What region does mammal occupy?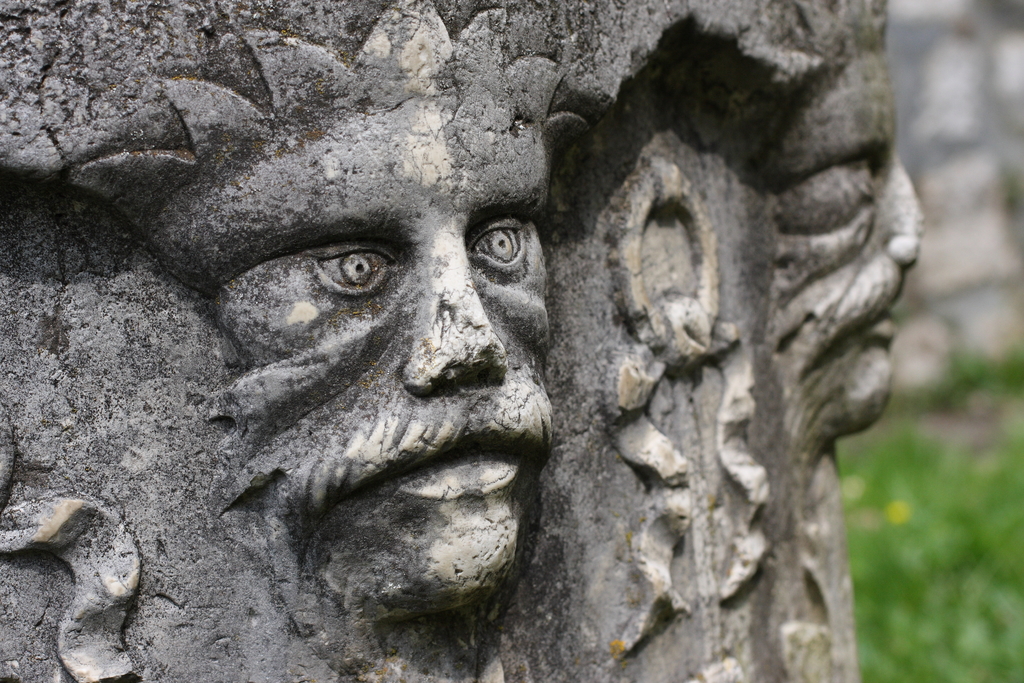
73:0:584:629.
